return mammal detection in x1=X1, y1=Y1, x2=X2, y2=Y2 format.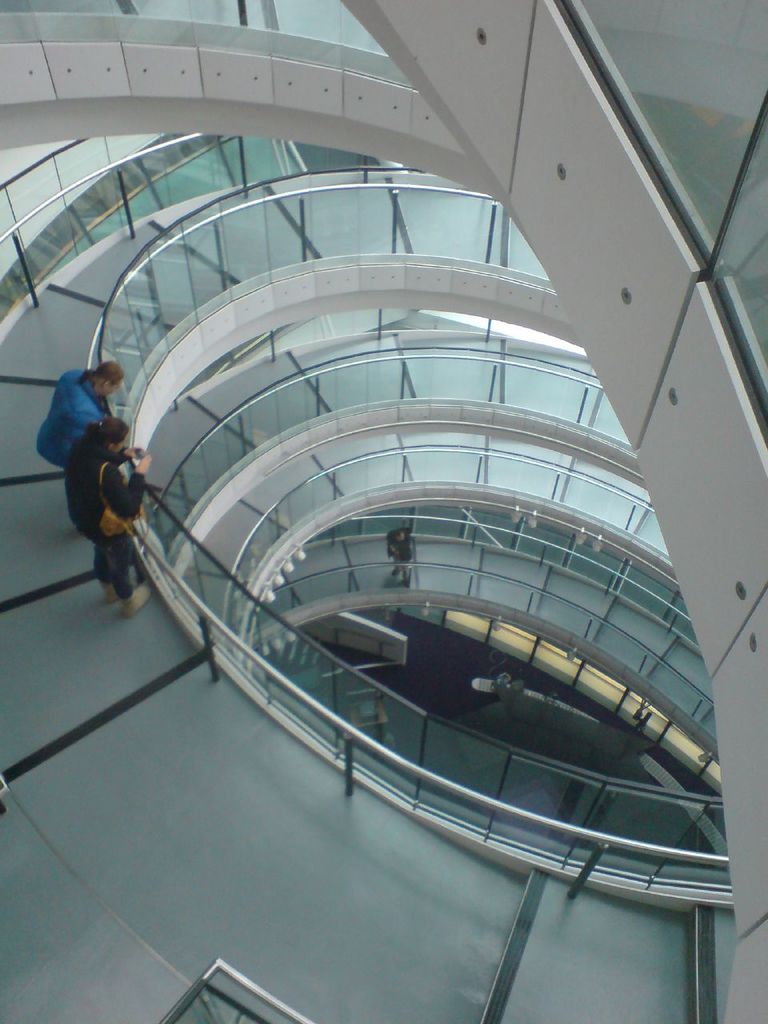
x1=20, y1=362, x2=106, y2=465.
